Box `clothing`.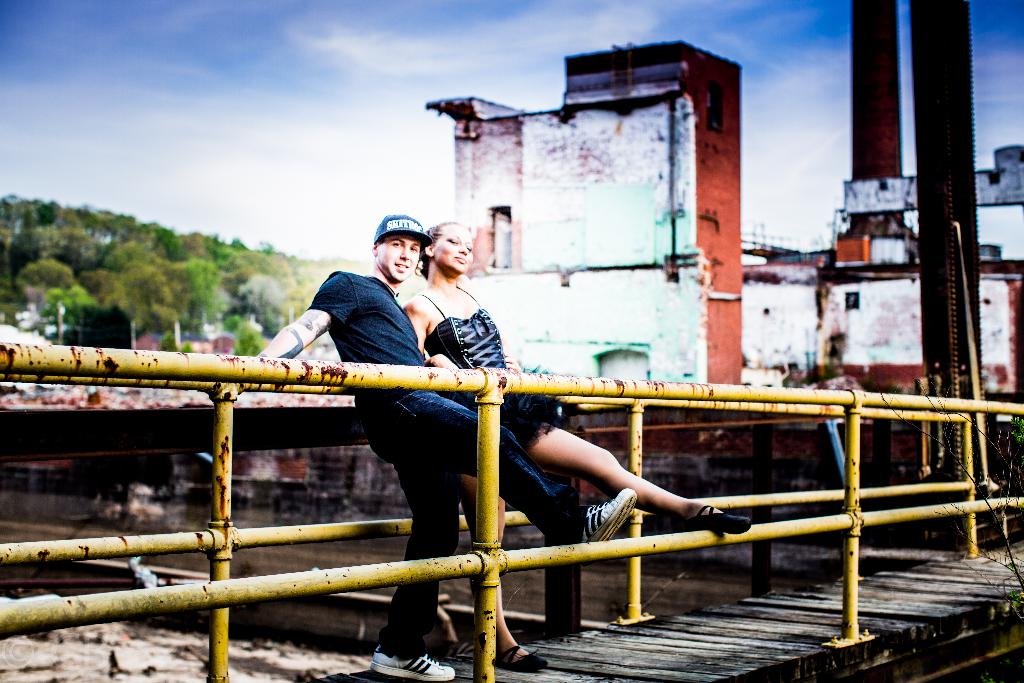
(x1=298, y1=273, x2=584, y2=638).
